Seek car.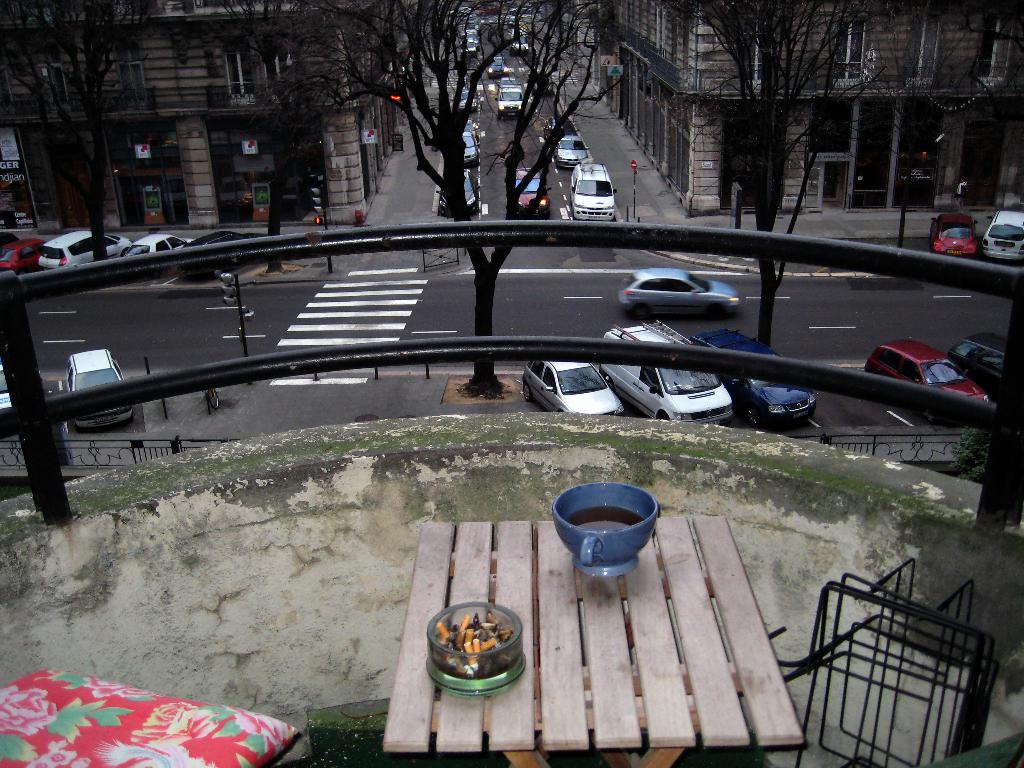
crop(864, 342, 992, 408).
